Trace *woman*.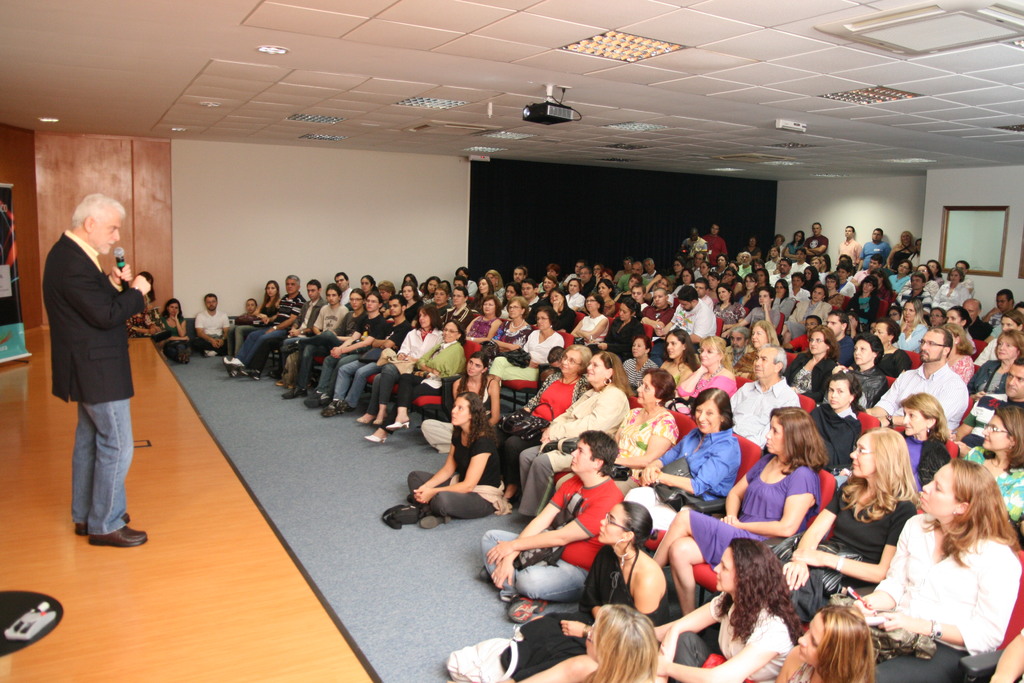
Traced to {"left": 787, "top": 324, "right": 834, "bottom": 408}.
